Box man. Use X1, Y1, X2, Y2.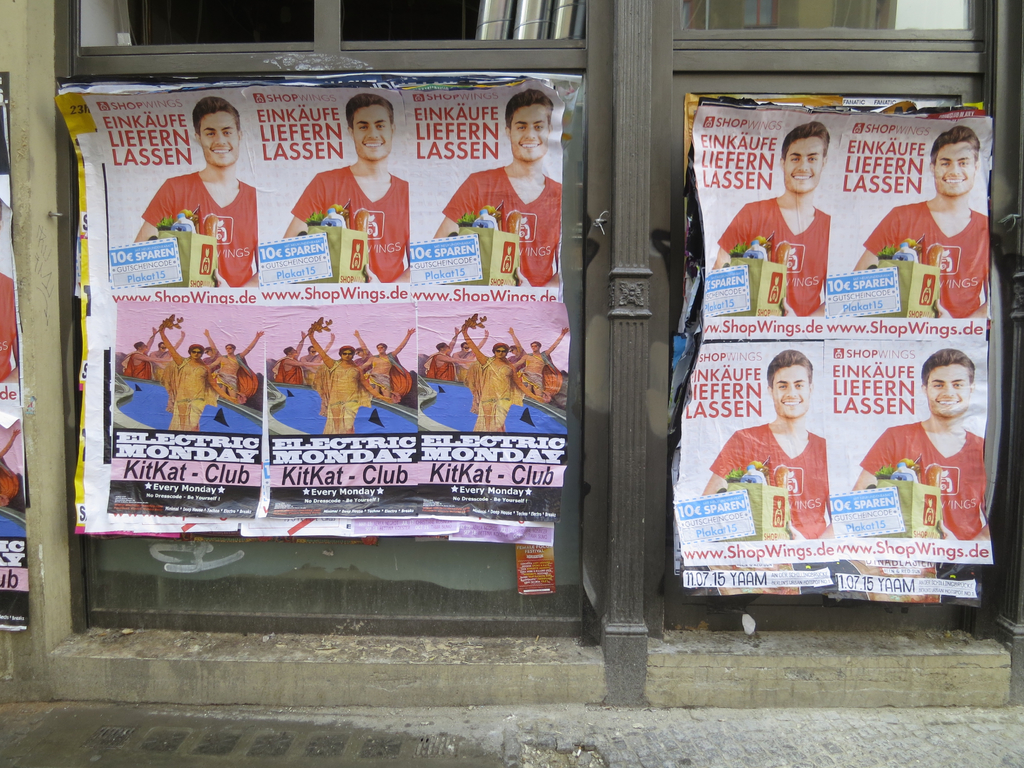
134, 93, 260, 286.
